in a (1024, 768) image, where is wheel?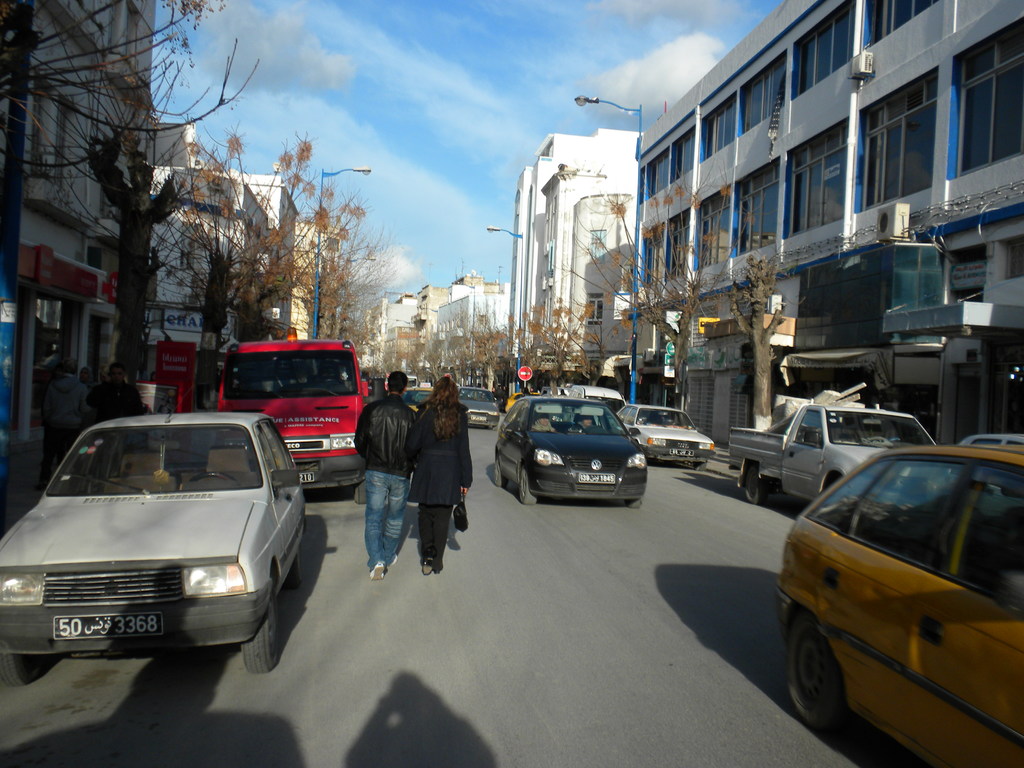
[781, 614, 853, 725].
